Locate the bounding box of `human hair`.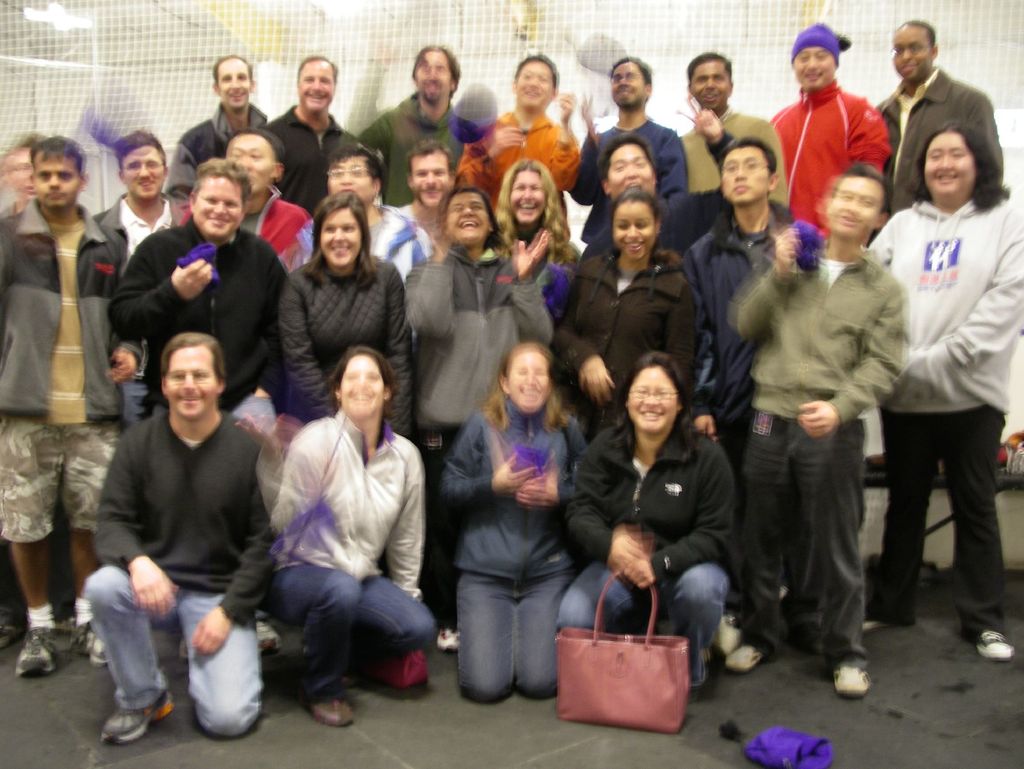
Bounding box: locate(164, 331, 226, 384).
